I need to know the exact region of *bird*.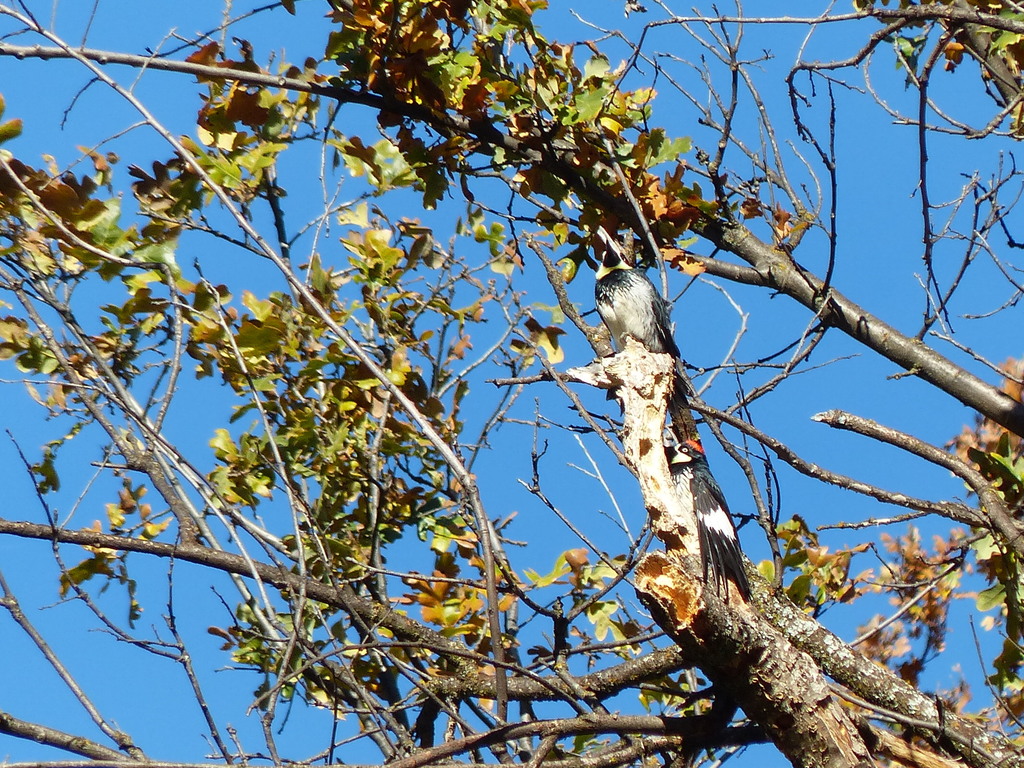
Region: (578, 266, 745, 608).
